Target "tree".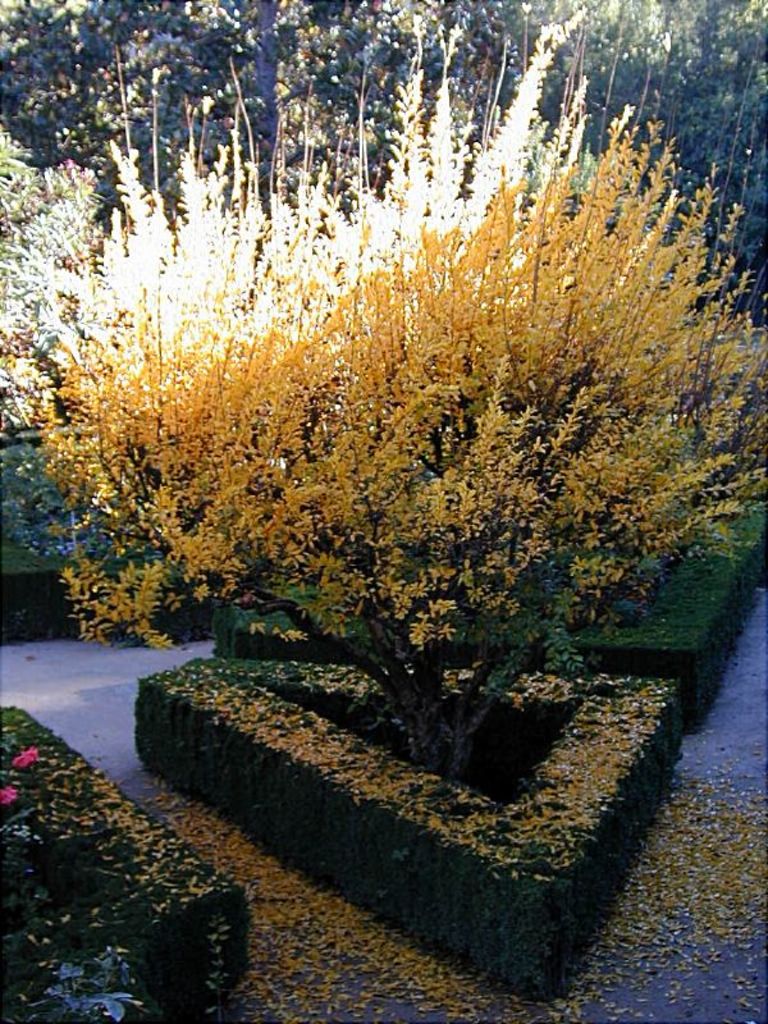
Target region: select_region(87, 266, 684, 728).
